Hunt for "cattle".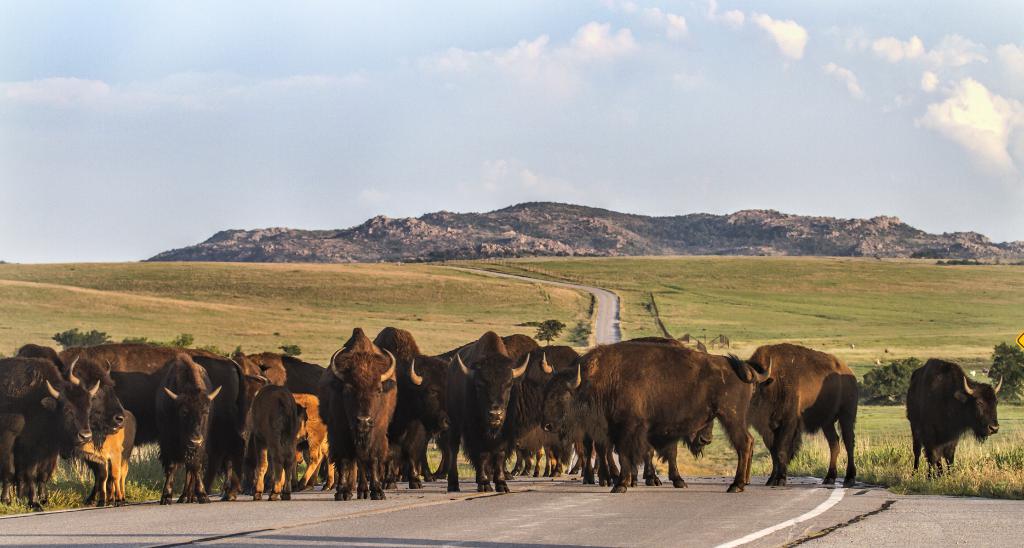
Hunted down at {"left": 271, "top": 388, "right": 332, "bottom": 489}.
